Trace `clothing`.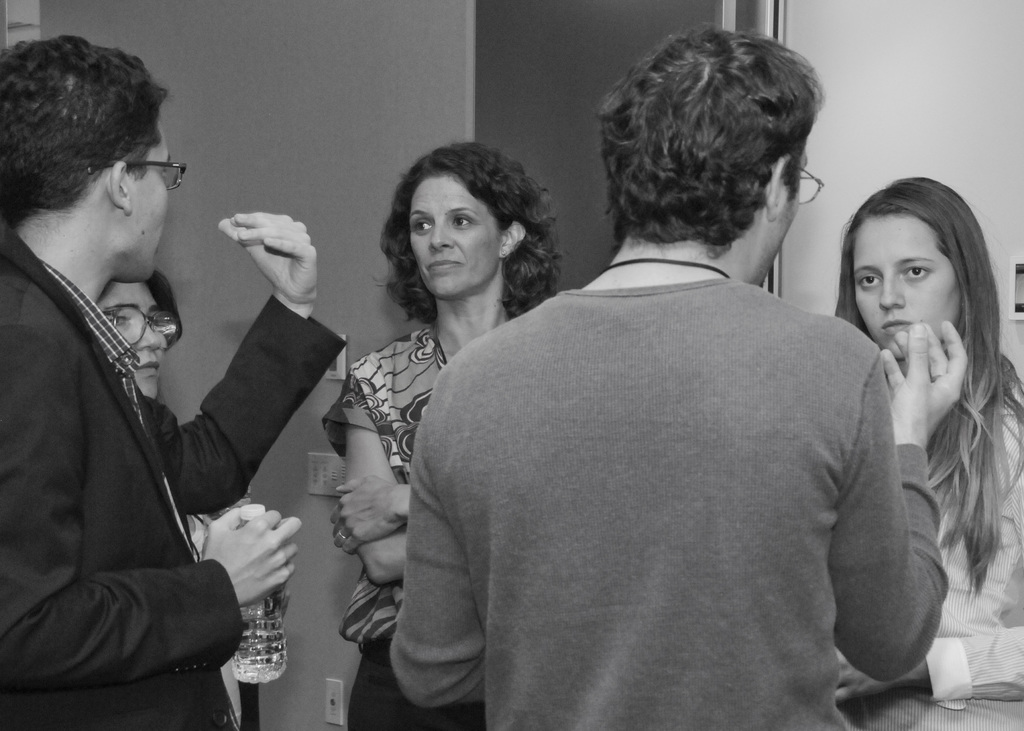
Traced to Rect(399, 234, 938, 730).
